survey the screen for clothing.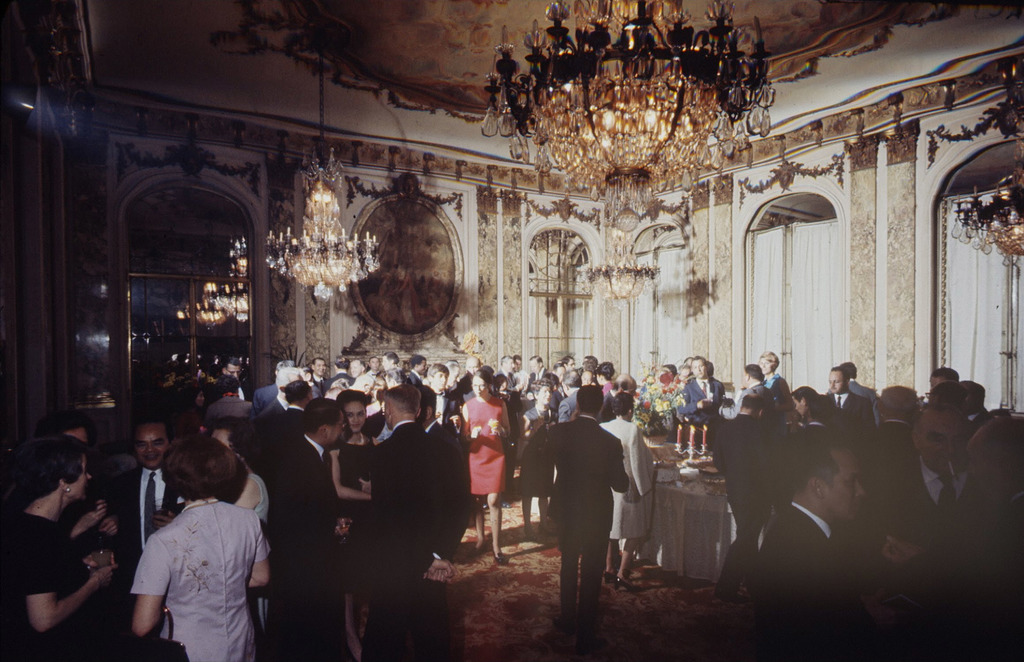
Survey found: Rect(366, 410, 385, 429).
